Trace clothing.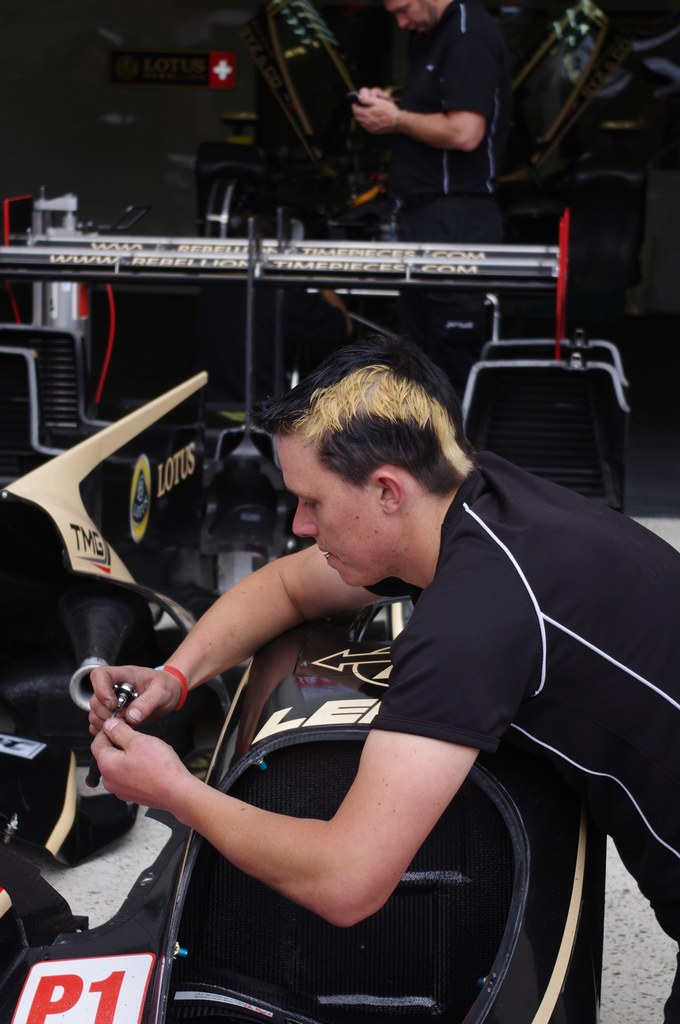
Traced to [346,428,679,1023].
